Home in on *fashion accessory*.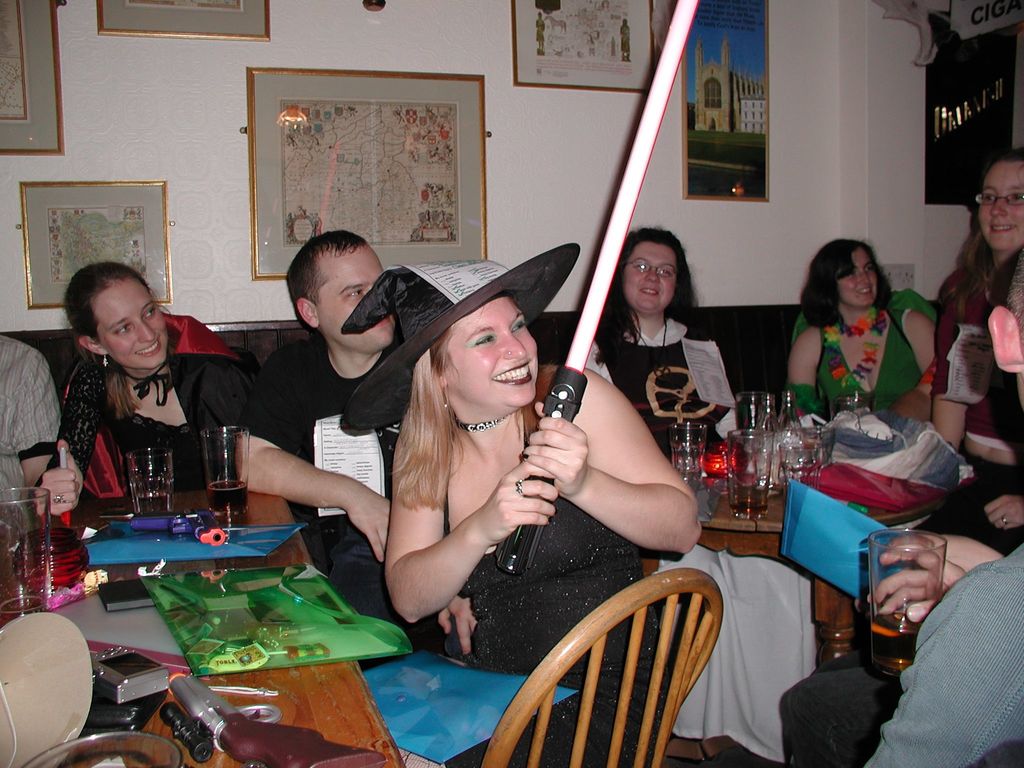
Homed in at <region>324, 240, 575, 451</region>.
